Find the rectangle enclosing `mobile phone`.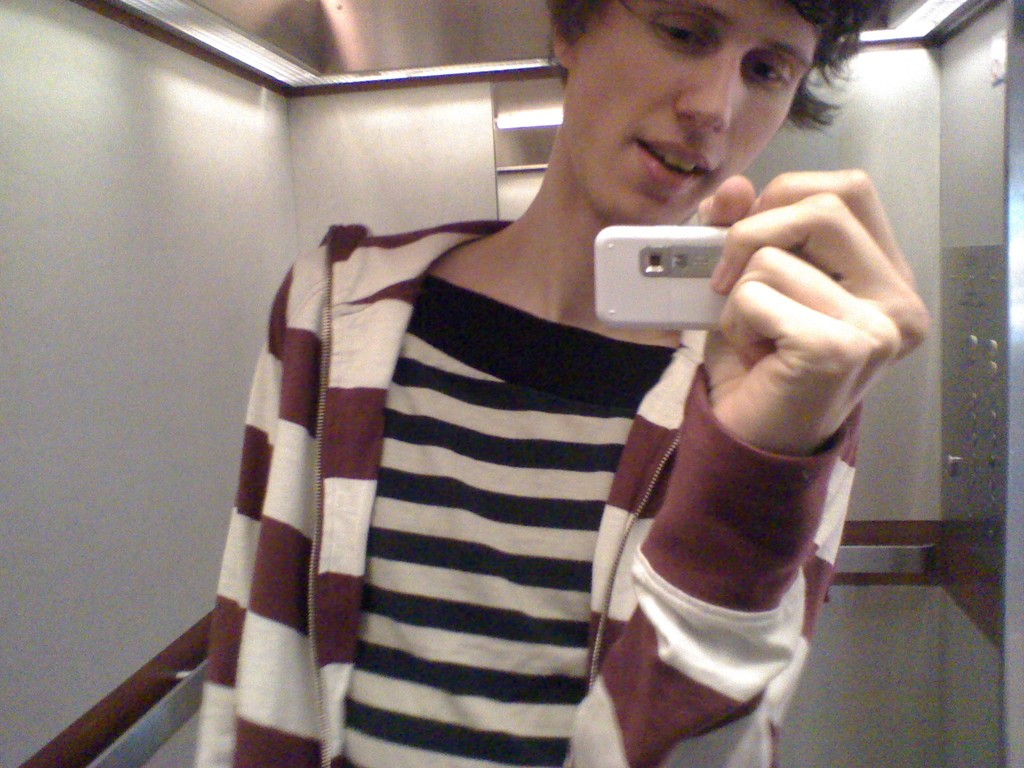
bbox=[601, 210, 726, 324].
